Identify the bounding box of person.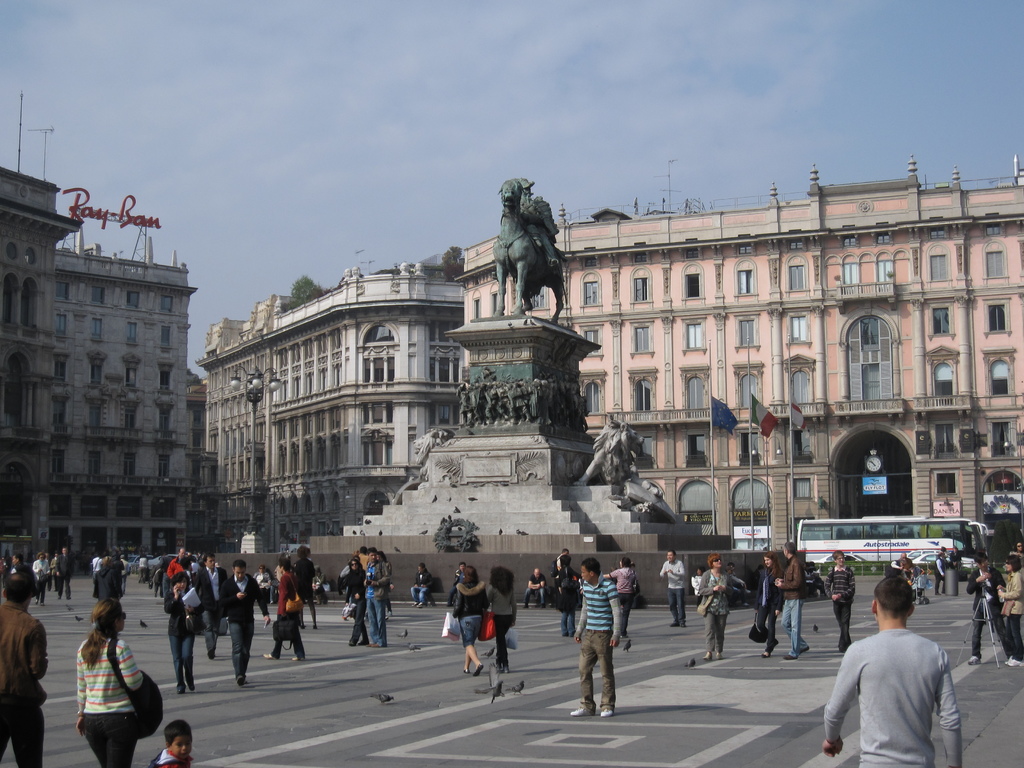
[x1=964, y1=552, x2=1007, y2=664].
